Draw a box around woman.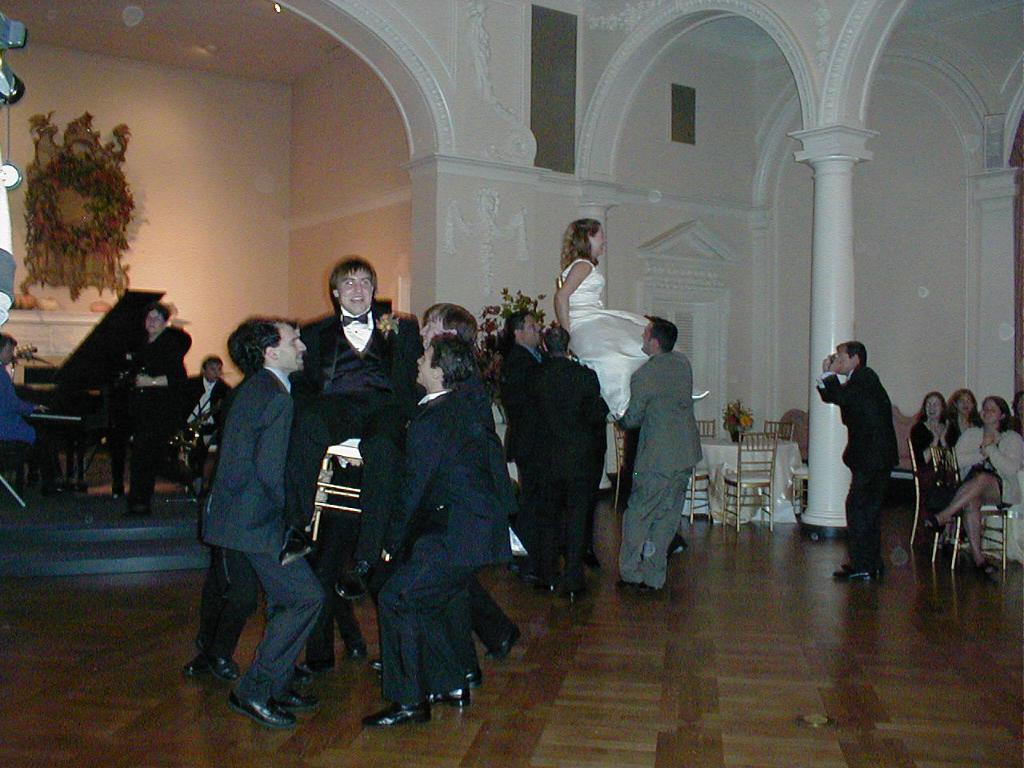
detection(556, 220, 707, 411).
